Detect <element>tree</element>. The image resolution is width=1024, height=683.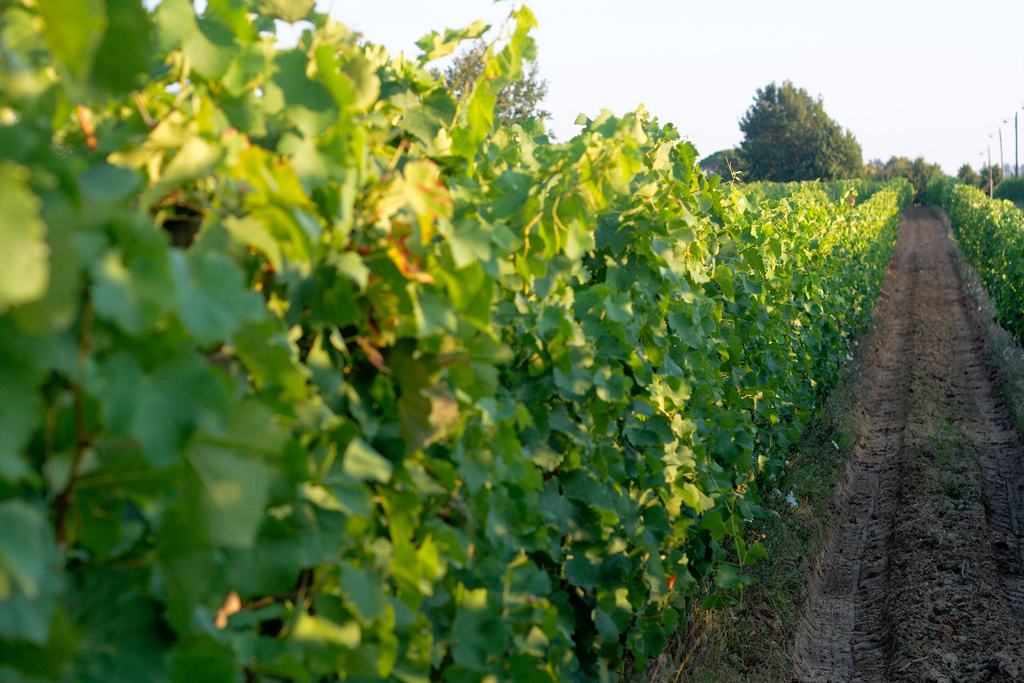
[876, 155, 916, 184].
